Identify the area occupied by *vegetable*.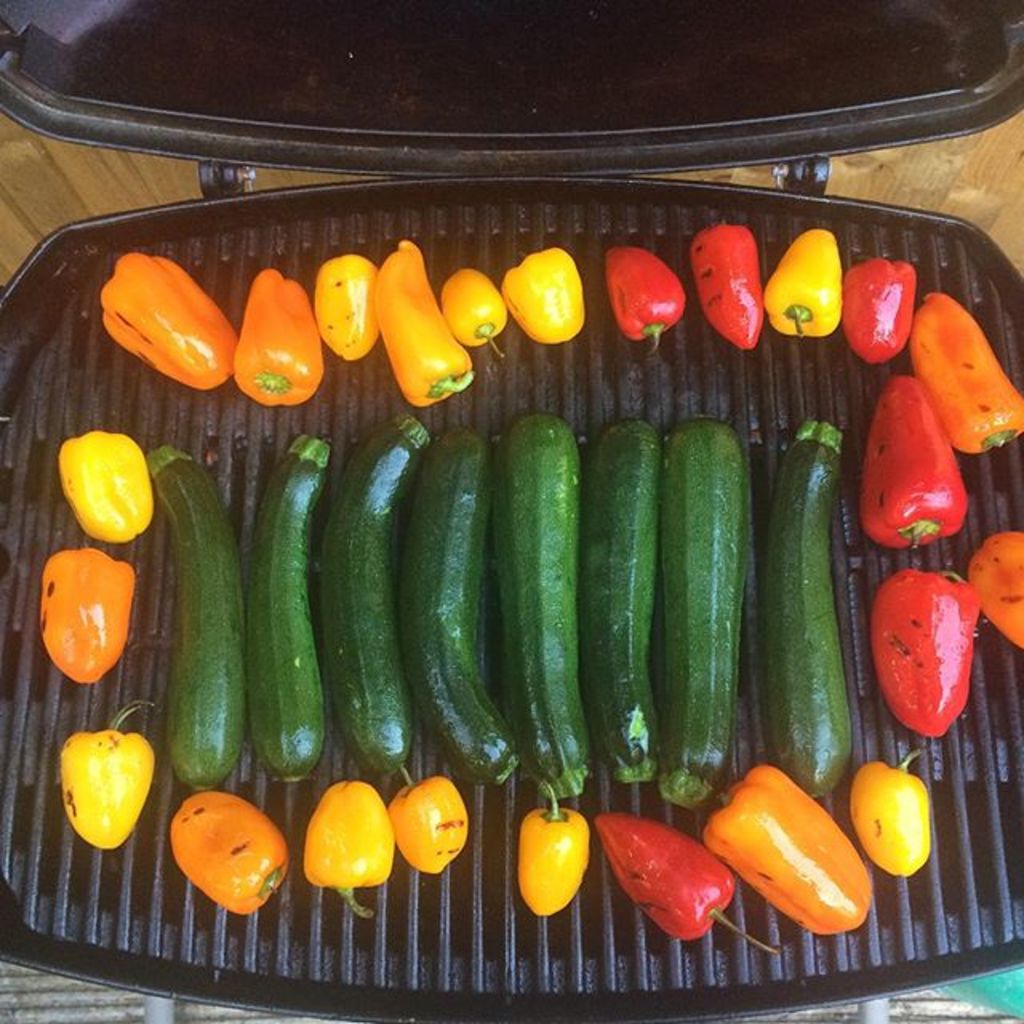
Area: pyautogui.locateOnScreen(232, 267, 326, 410).
